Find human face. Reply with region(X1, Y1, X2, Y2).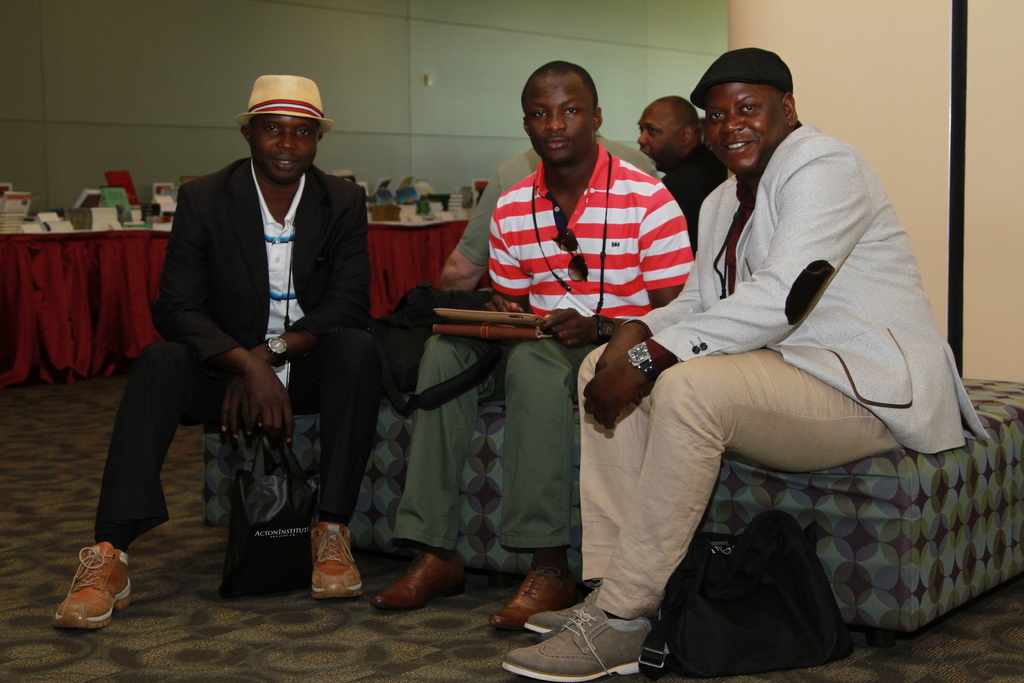
region(705, 81, 789, 174).
